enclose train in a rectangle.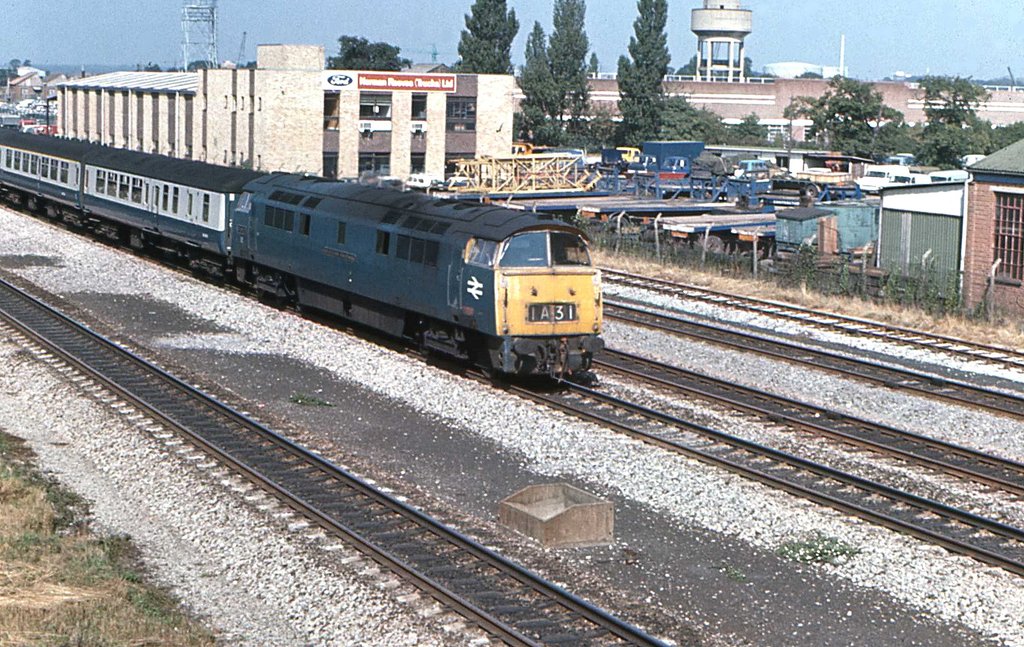
BBox(0, 124, 605, 386).
